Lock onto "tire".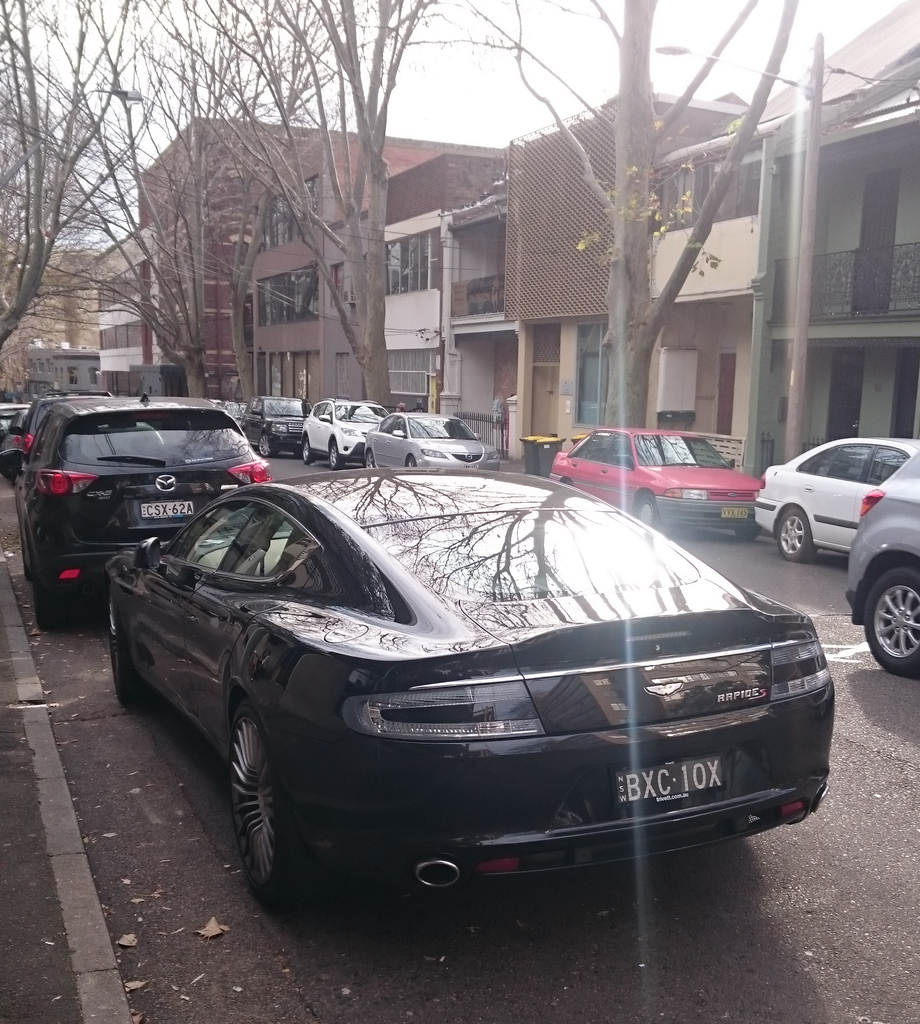
Locked: 299:431:315:470.
